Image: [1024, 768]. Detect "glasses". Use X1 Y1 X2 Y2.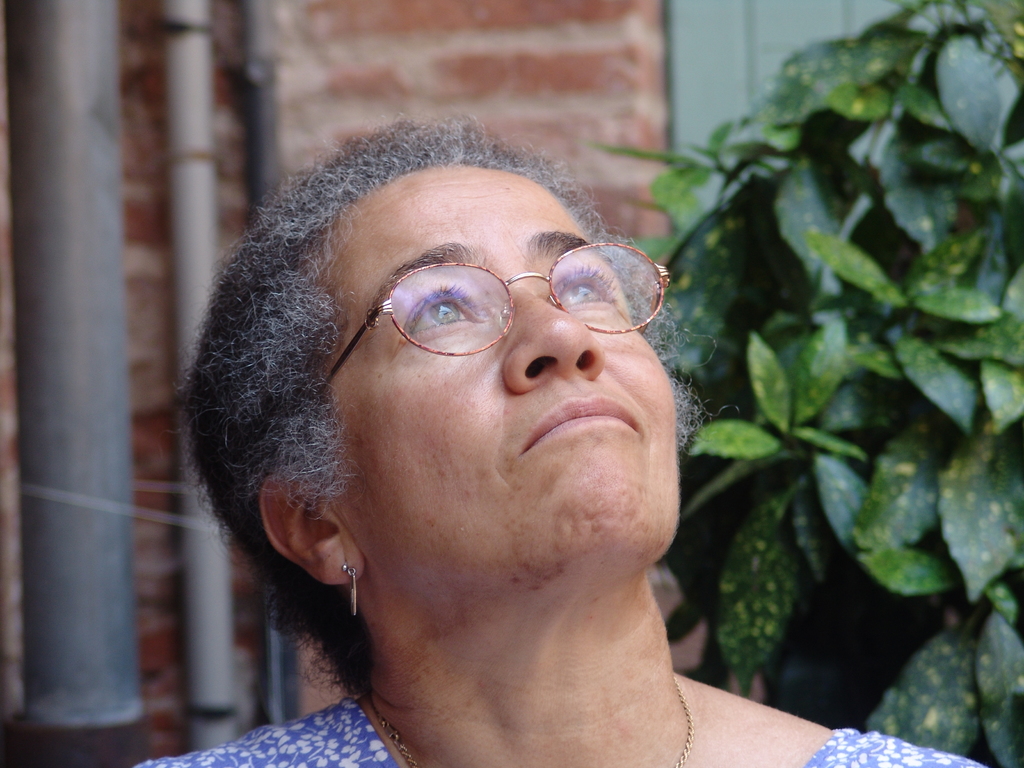
318 244 649 374.
